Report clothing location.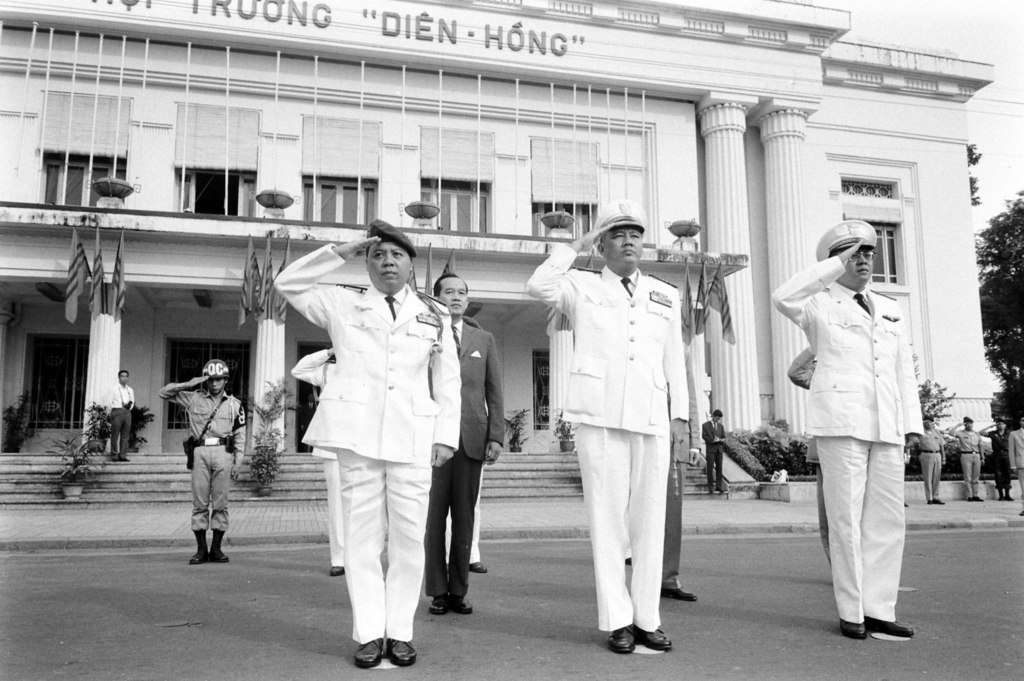
Report: rect(102, 384, 140, 455).
